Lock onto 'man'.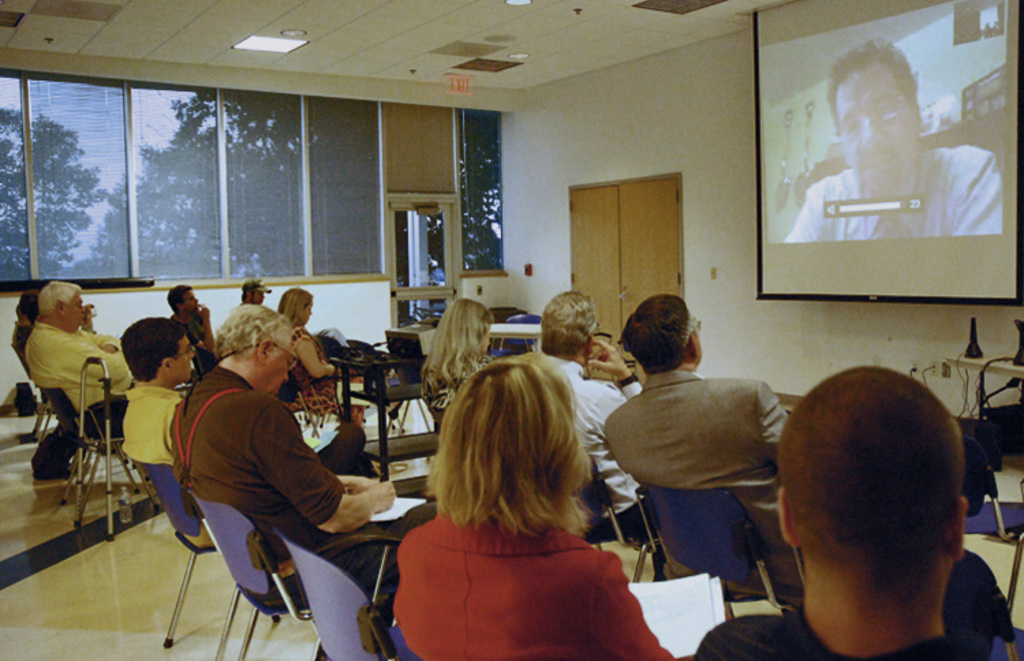
Locked: <region>602, 292, 803, 597</region>.
